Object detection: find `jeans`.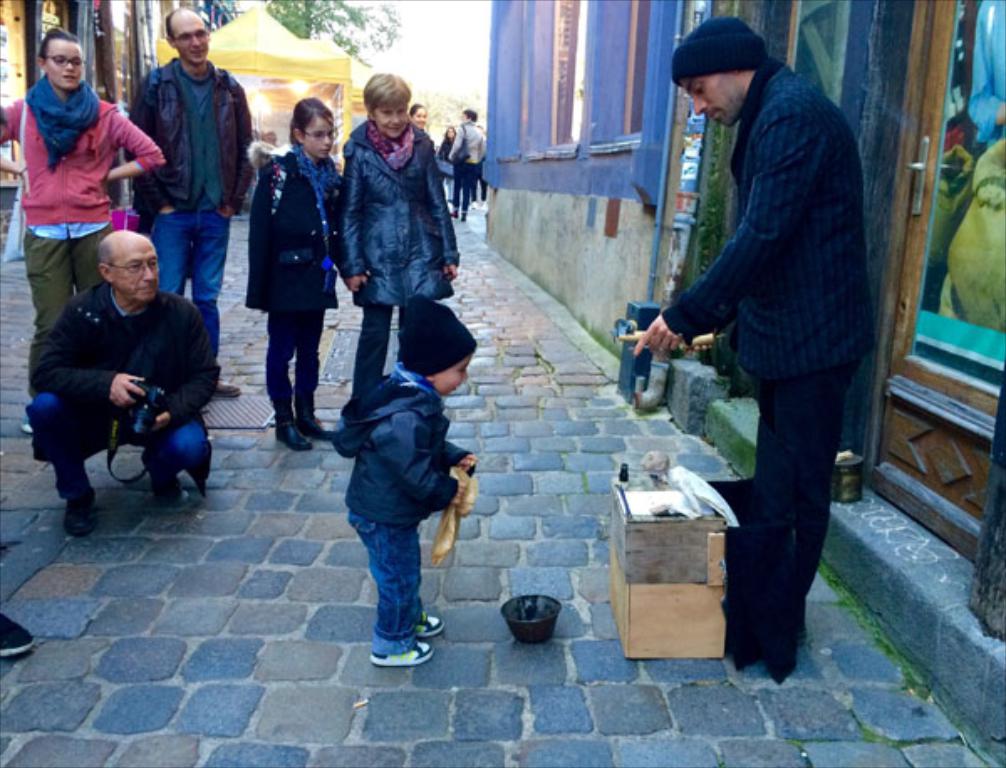
{"x1": 449, "y1": 164, "x2": 476, "y2": 213}.
